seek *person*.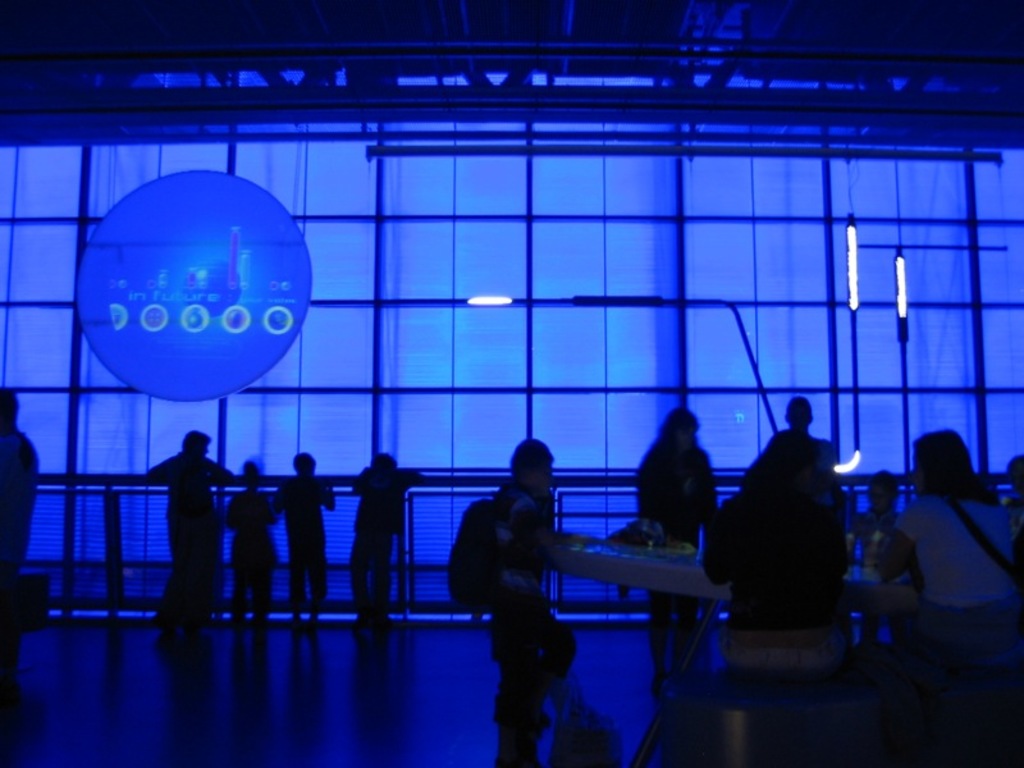
630,403,722,696.
